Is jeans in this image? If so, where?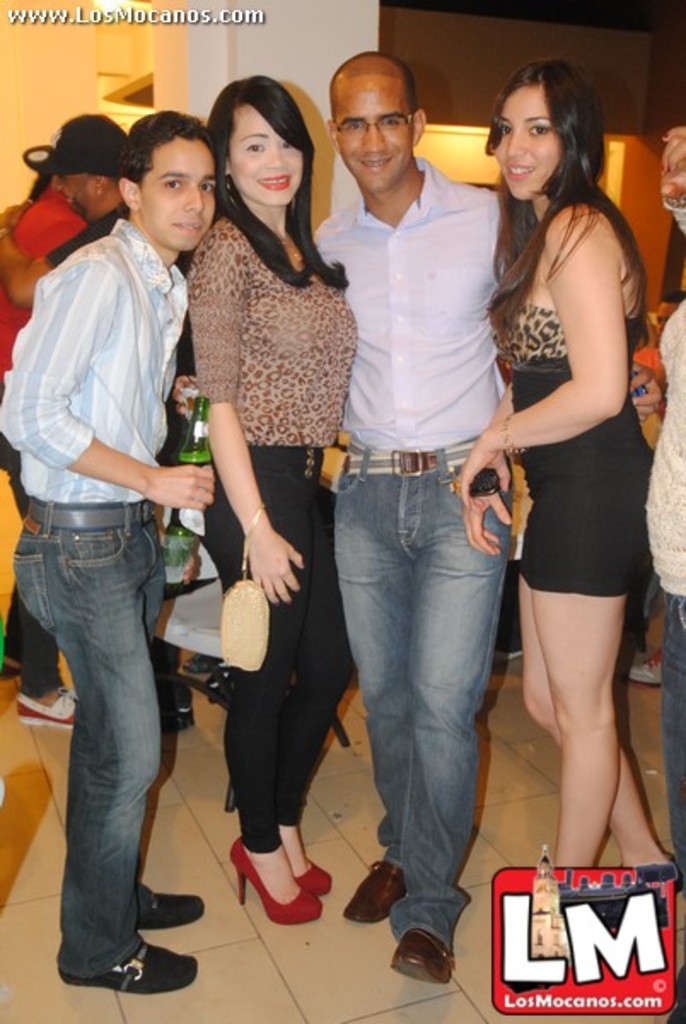
Yes, at [659,597,684,1022].
